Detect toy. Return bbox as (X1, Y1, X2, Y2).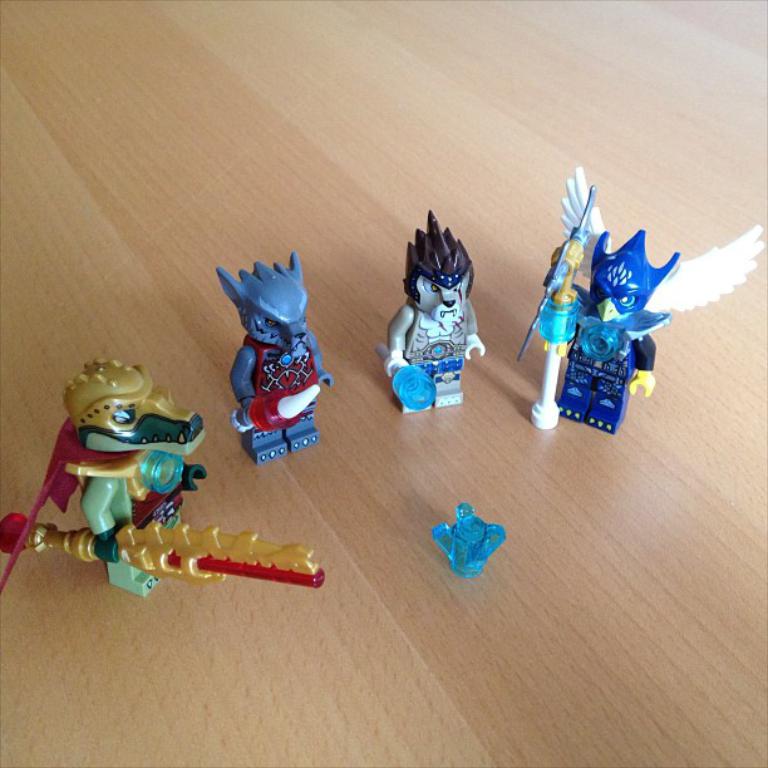
(34, 343, 198, 586).
